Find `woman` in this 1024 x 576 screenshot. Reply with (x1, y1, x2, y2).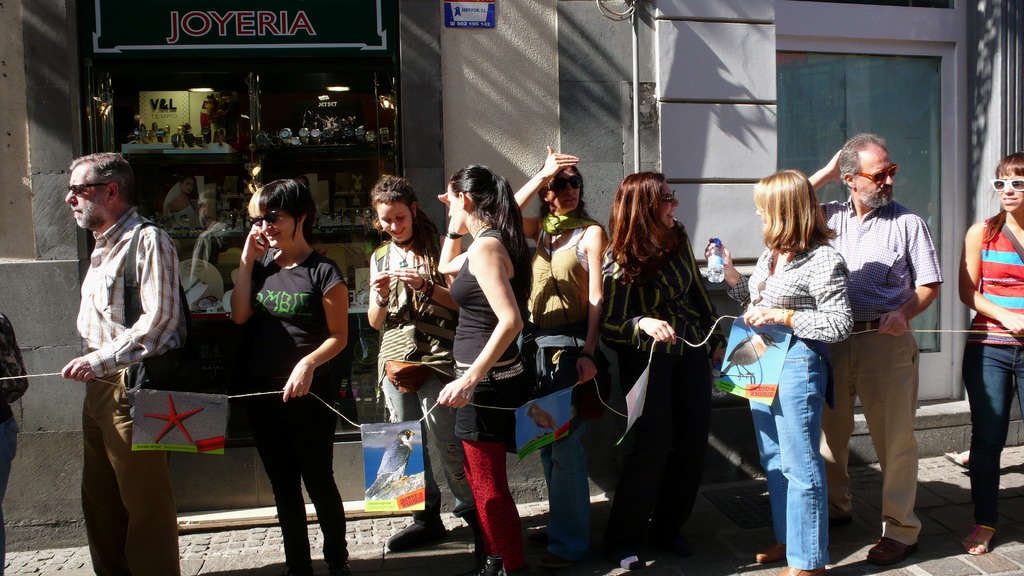
(596, 168, 721, 569).
